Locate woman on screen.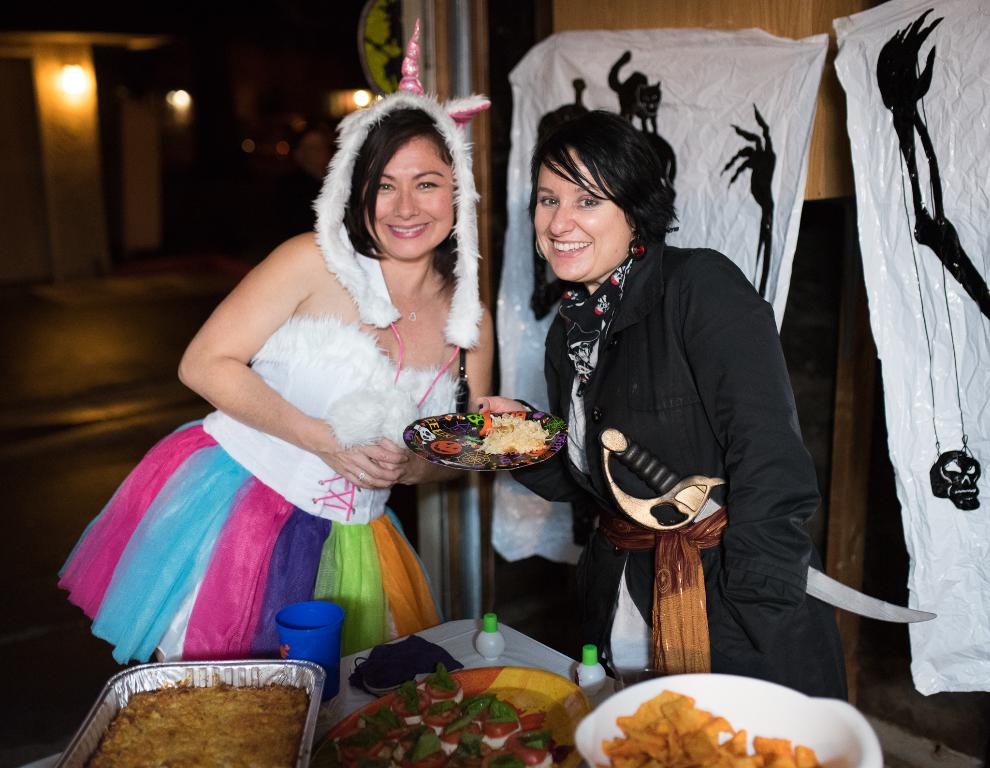
On screen at {"left": 53, "top": 89, "right": 530, "bottom": 669}.
